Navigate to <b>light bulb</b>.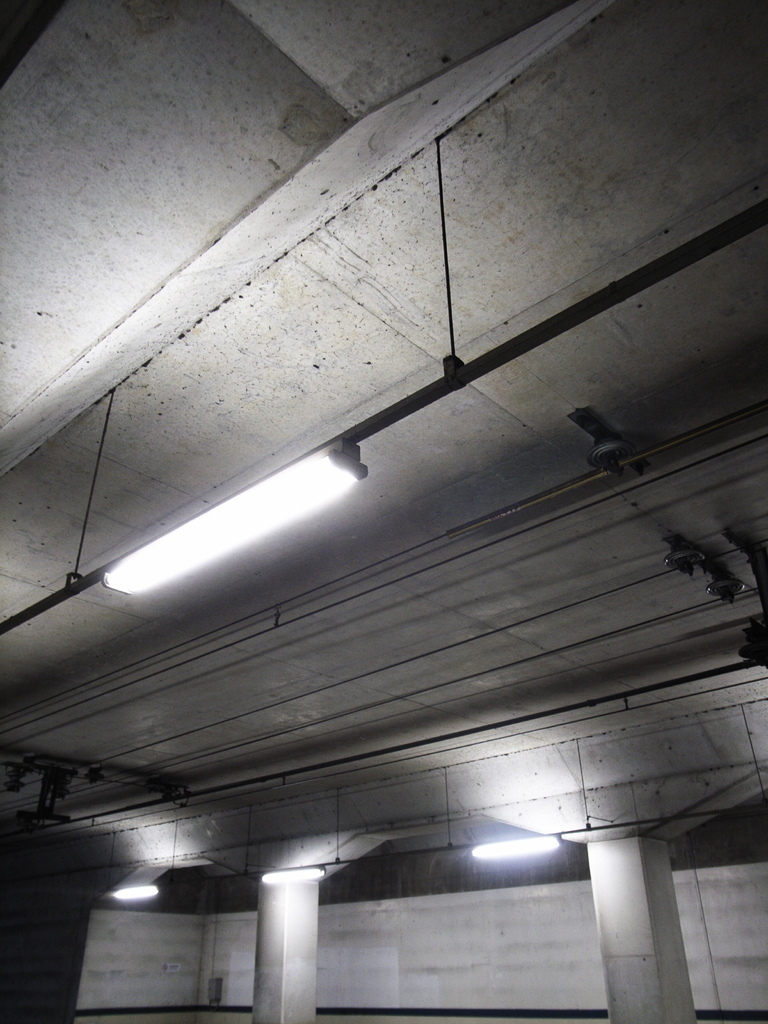
Navigation target: select_region(467, 835, 560, 861).
